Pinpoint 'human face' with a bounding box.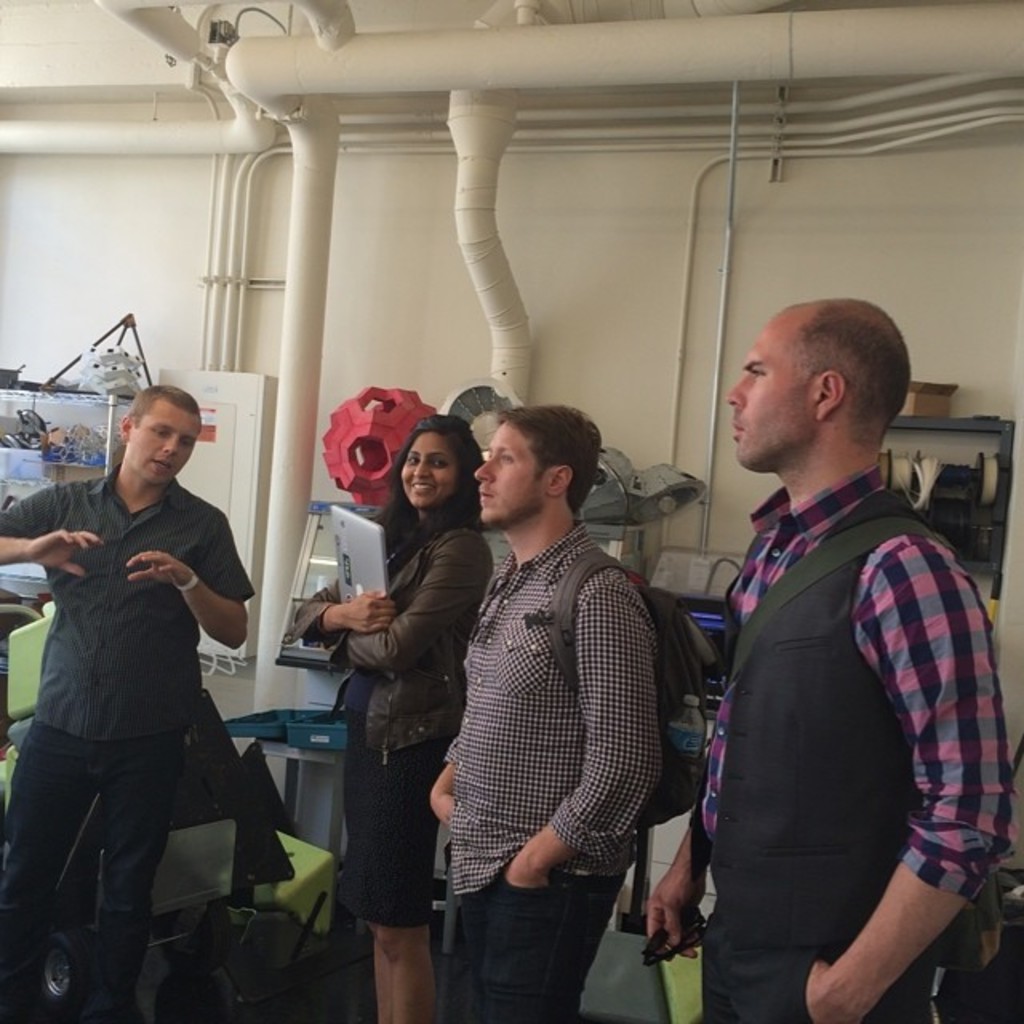
123,403,198,482.
